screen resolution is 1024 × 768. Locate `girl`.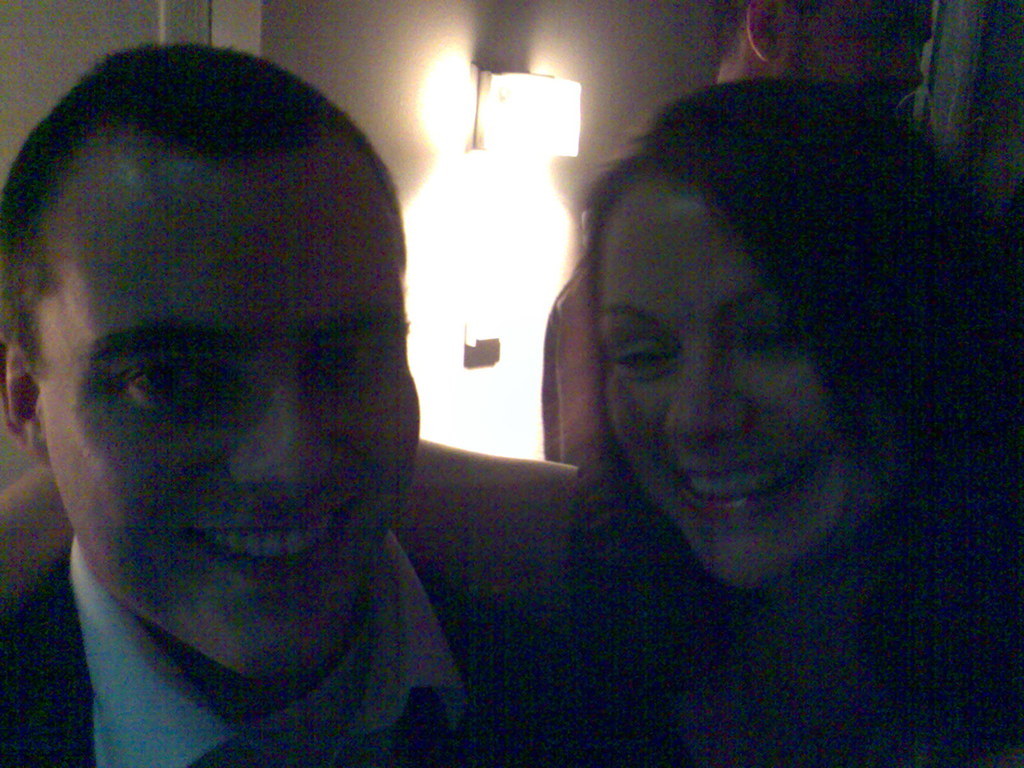
(x1=571, y1=74, x2=1023, y2=767).
